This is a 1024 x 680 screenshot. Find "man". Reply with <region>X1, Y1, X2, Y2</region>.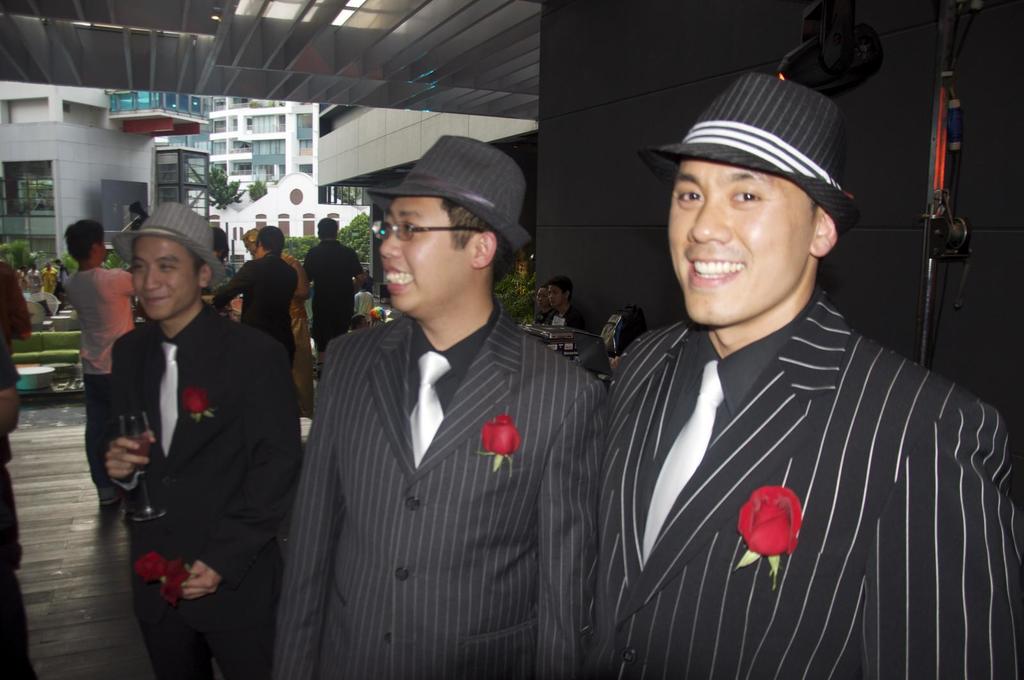
<region>214, 224, 299, 347</region>.
